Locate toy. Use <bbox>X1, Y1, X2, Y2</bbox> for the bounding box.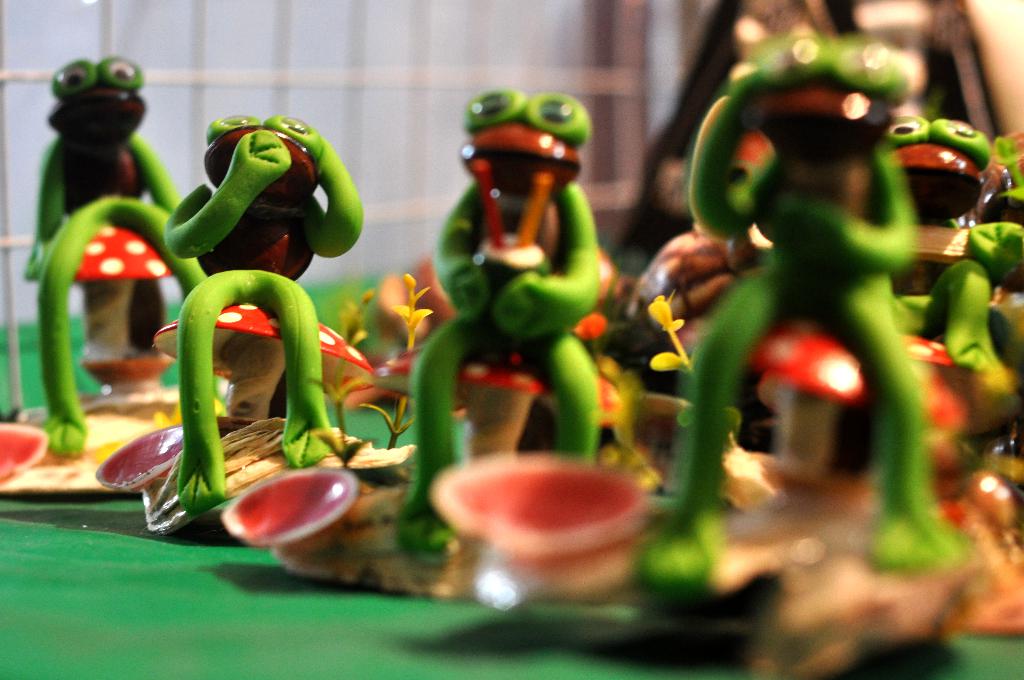
<bbox>665, 29, 950, 604</bbox>.
